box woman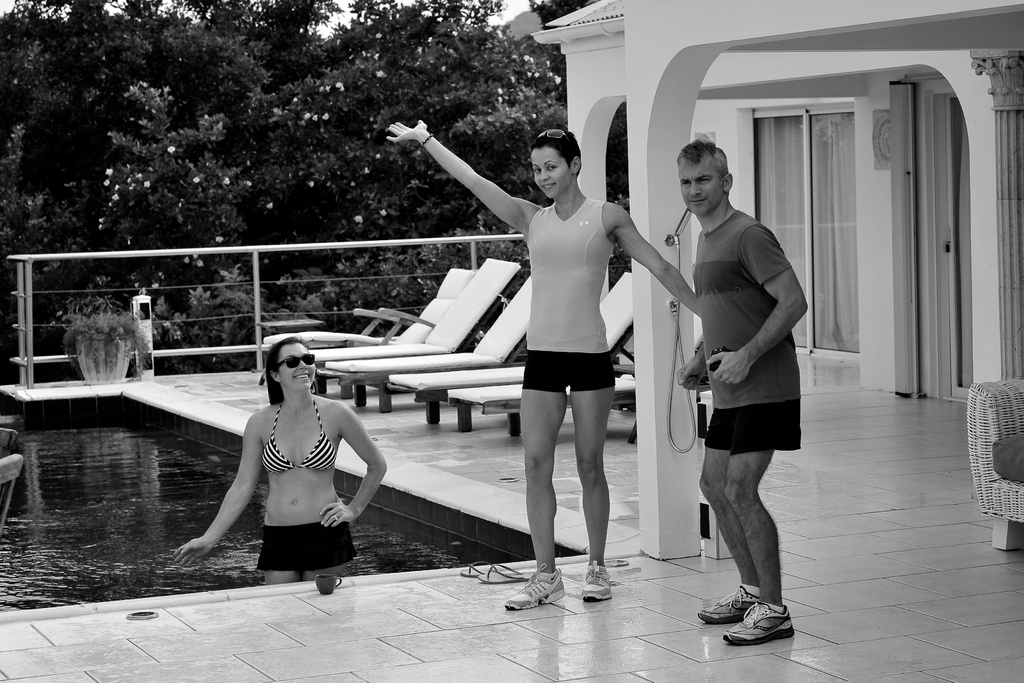
box(388, 114, 698, 613)
